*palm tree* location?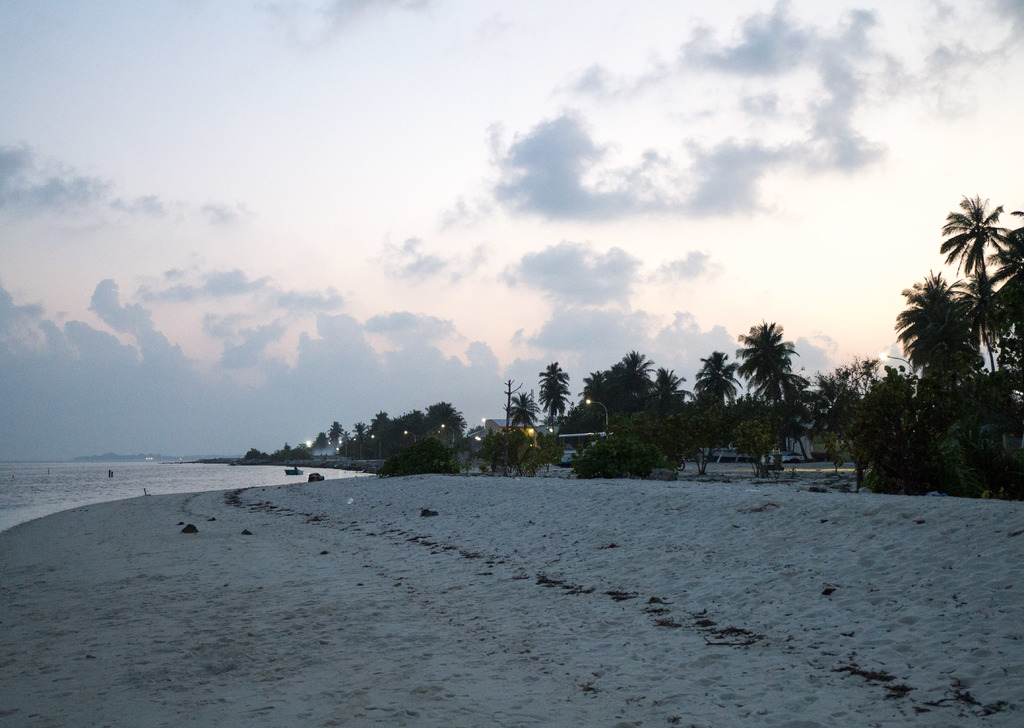
pyautogui.locateOnScreen(933, 192, 1018, 379)
